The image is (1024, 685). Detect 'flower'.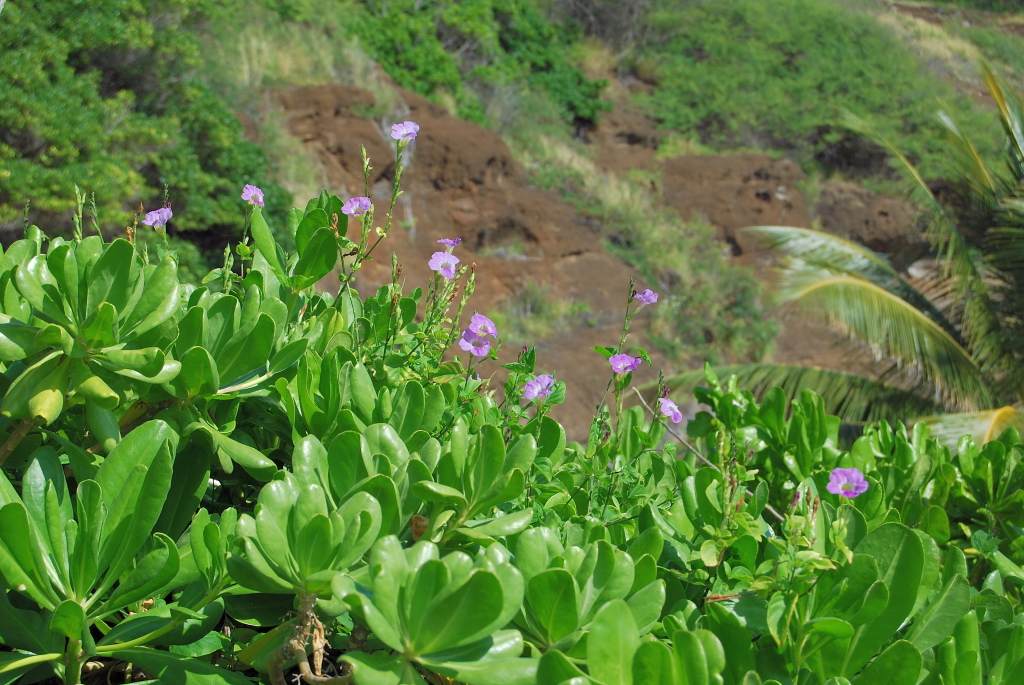
Detection: rect(144, 206, 173, 227).
